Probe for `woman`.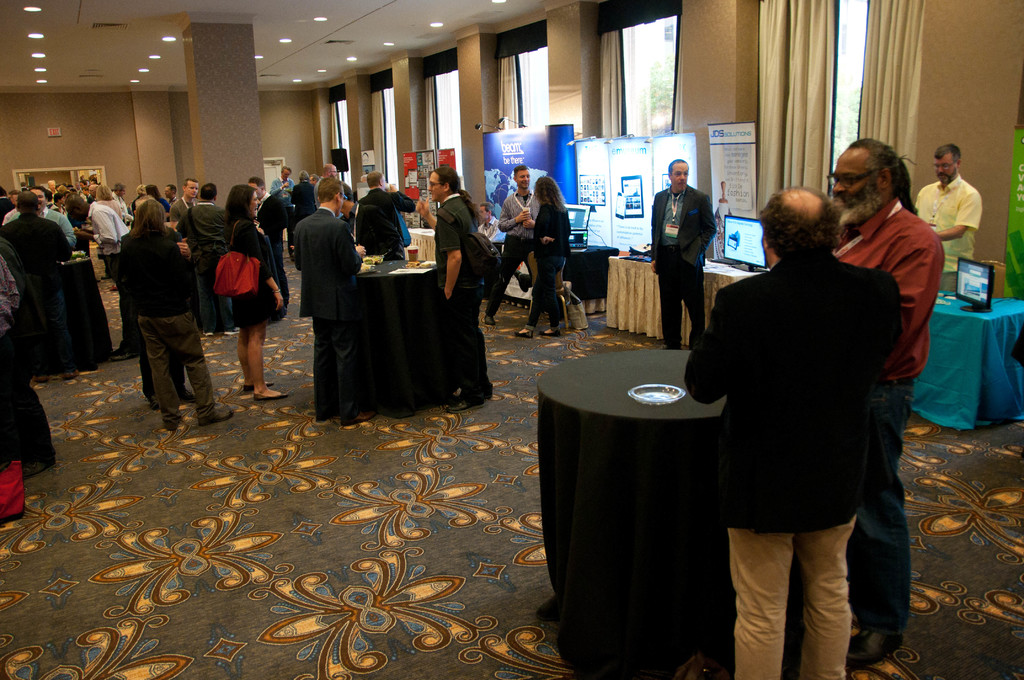
Probe result: (99,182,119,282).
